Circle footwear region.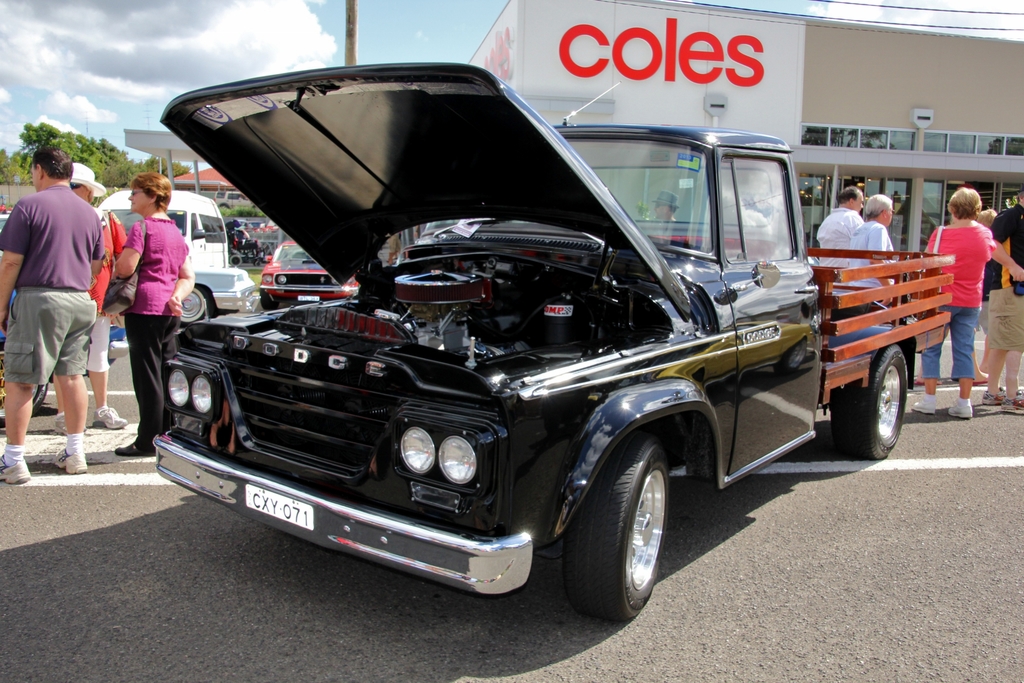
Region: select_region(979, 384, 1008, 403).
